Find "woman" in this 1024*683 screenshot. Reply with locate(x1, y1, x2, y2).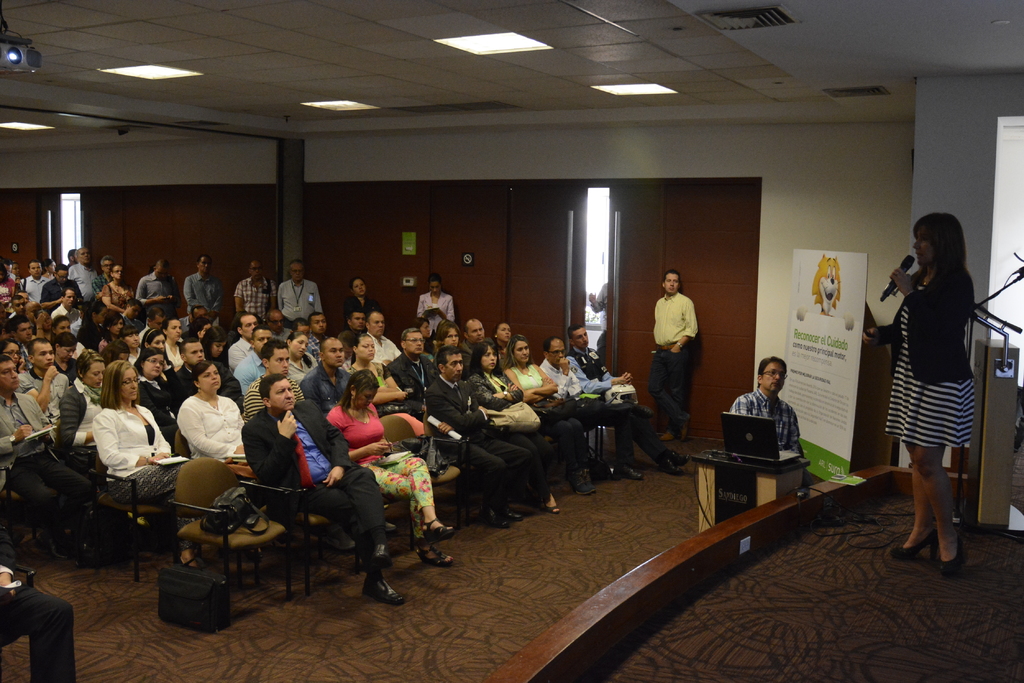
locate(417, 273, 454, 344).
